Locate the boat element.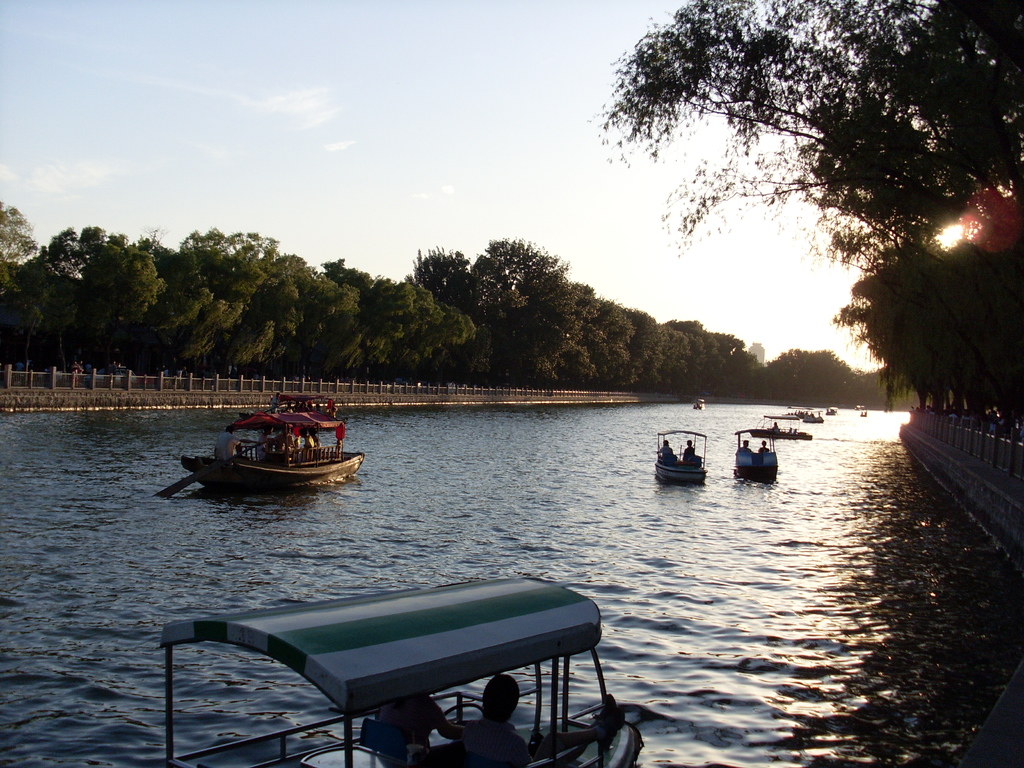
Element bbox: (left=721, top=426, right=778, bottom=475).
